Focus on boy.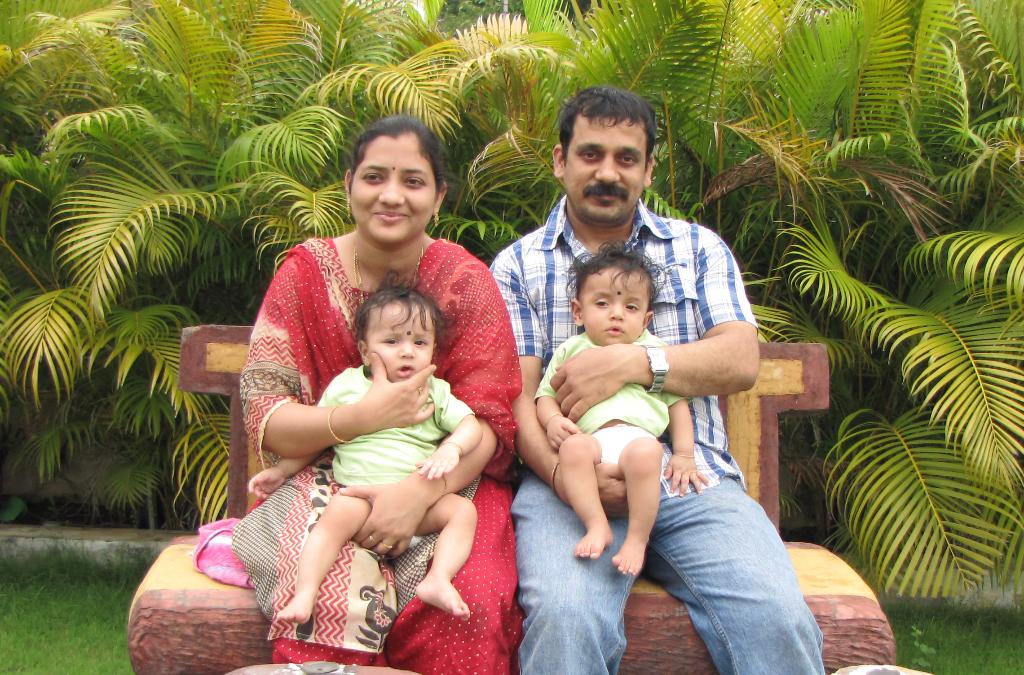
Focused at <box>538,235,708,575</box>.
